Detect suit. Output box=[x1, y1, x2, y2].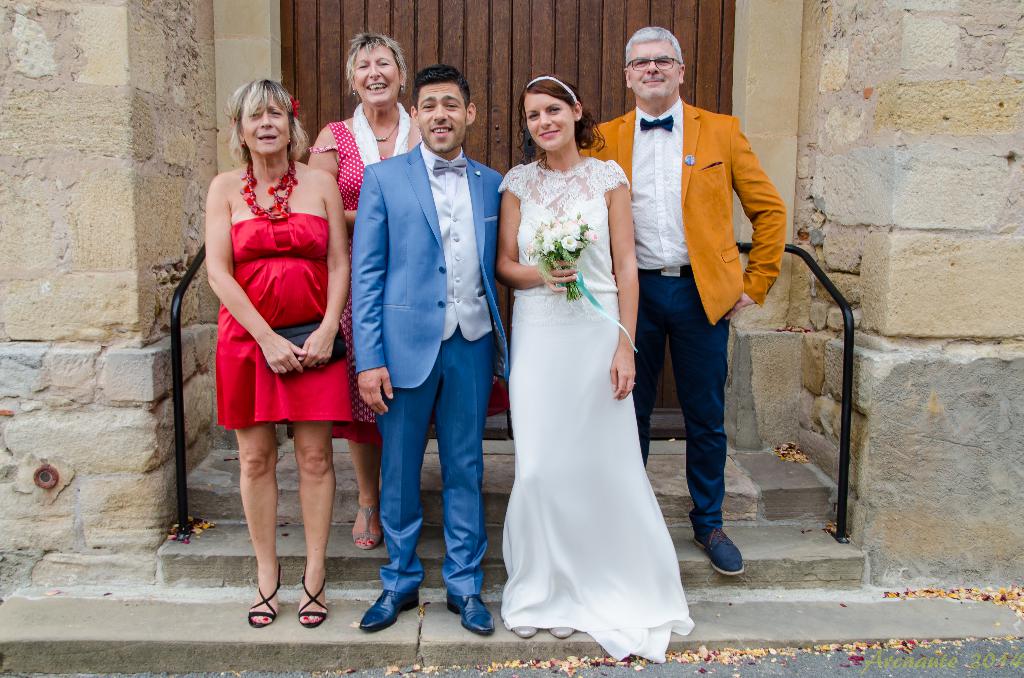
box=[579, 97, 787, 332].
